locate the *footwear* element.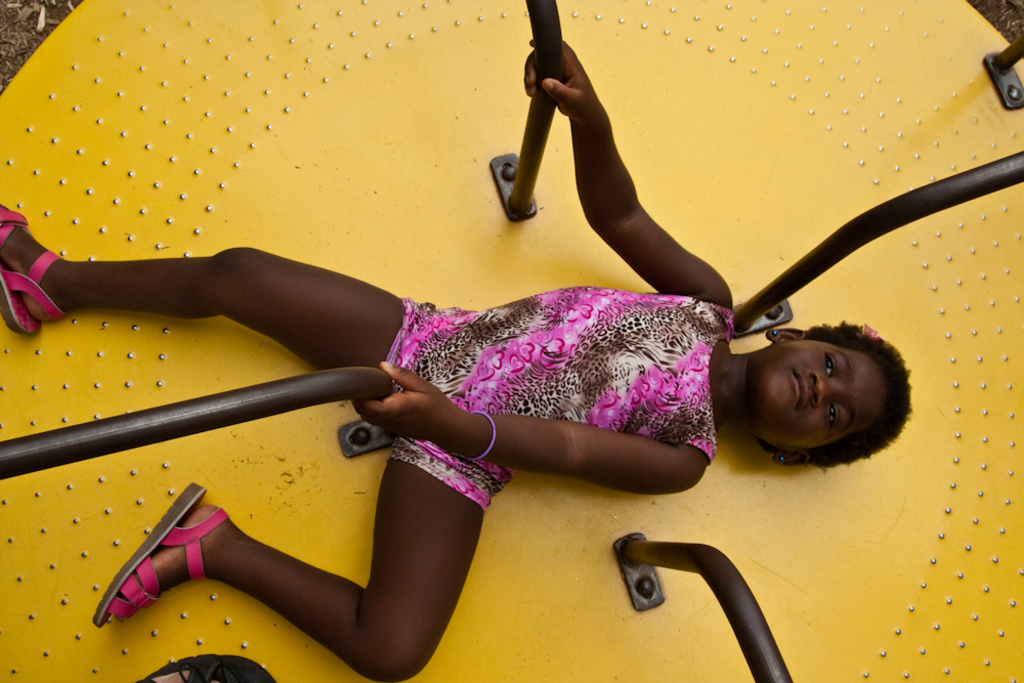
Element bbox: <region>101, 506, 282, 635</region>.
